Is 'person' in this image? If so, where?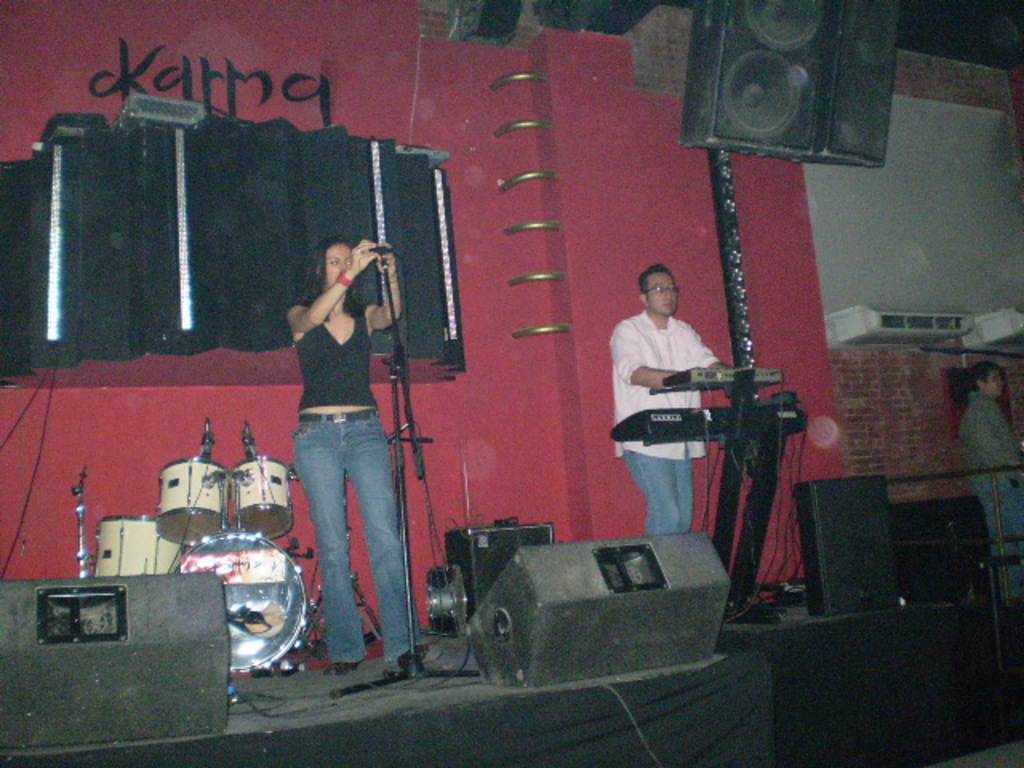
Yes, at {"left": 954, "top": 365, "right": 1022, "bottom": 595}.
